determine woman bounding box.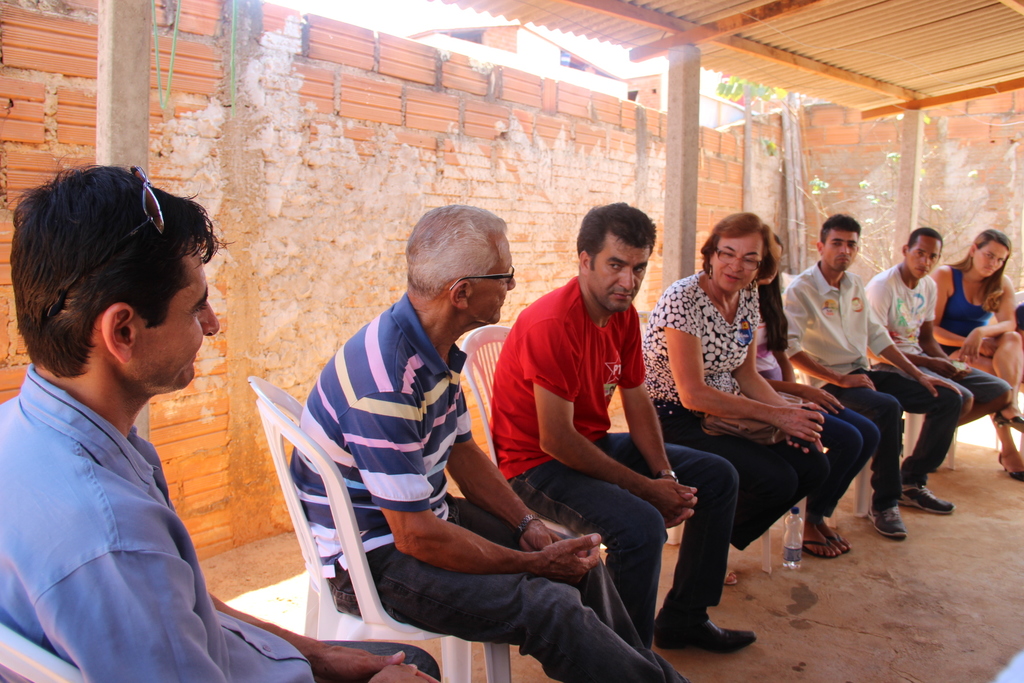
Determined: BBox(742, 235, 883, 562).
